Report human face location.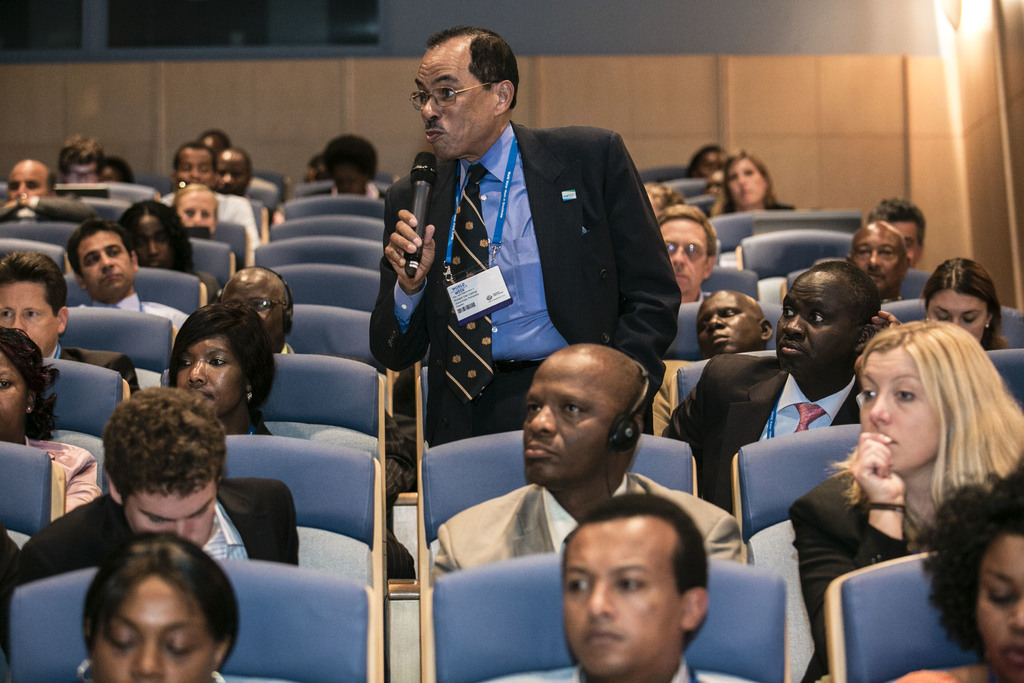
Report: 223:272:276:345.
